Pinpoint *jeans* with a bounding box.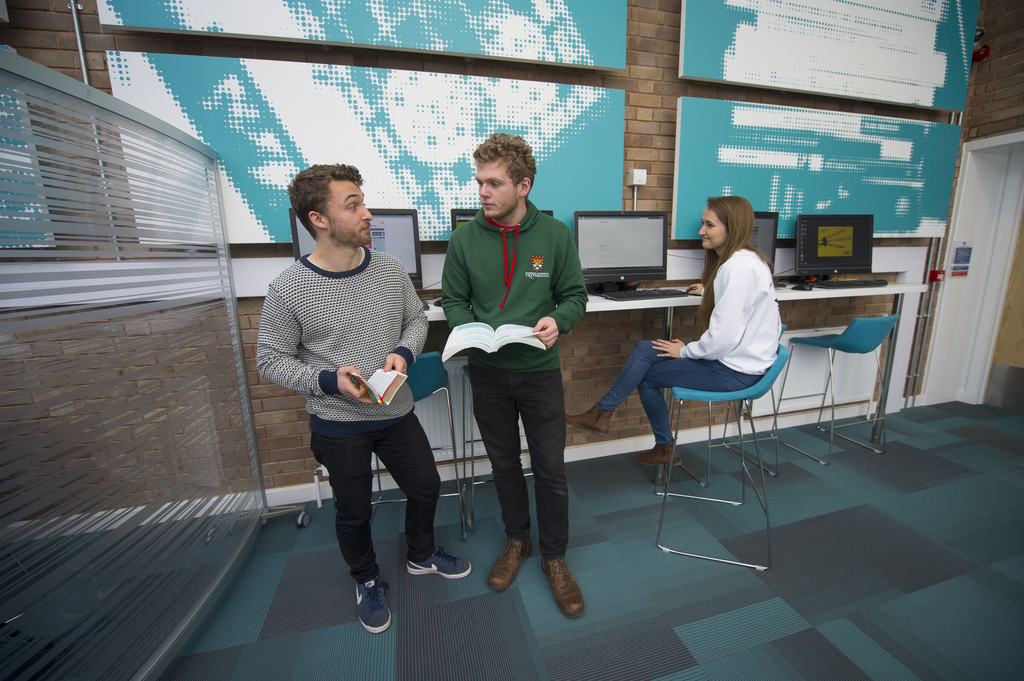
{"x1": 600, "y1": 337, "x2": 766, "y2": 442}.
